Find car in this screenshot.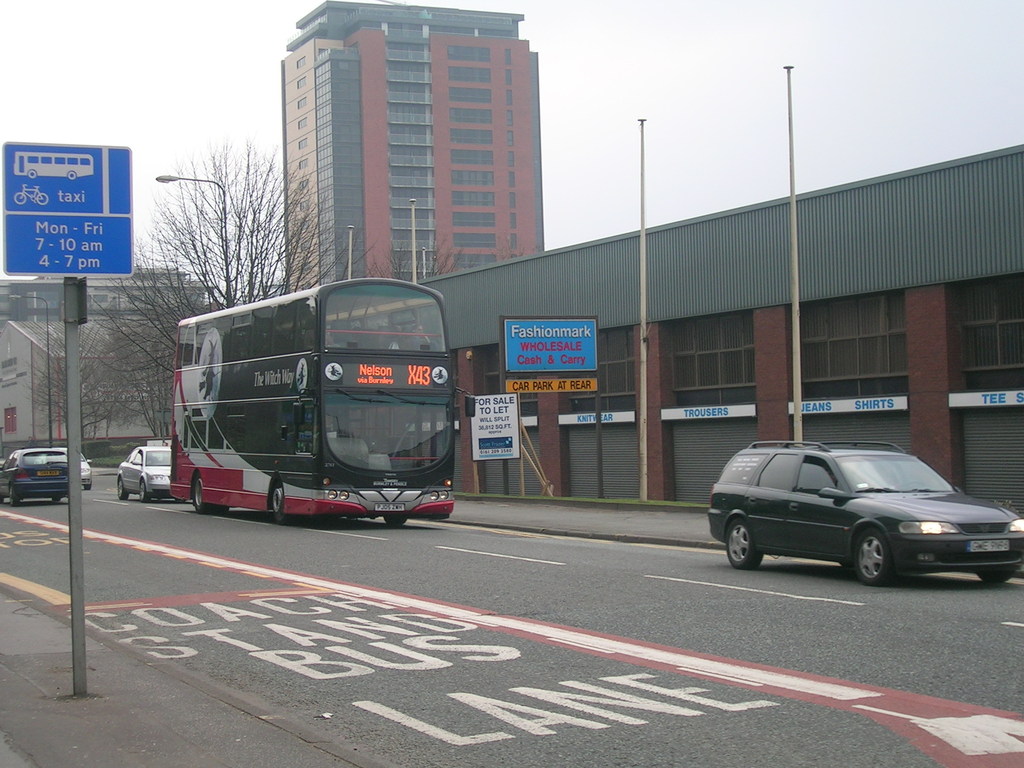
The bounding box for car is 0 445 72 506.
